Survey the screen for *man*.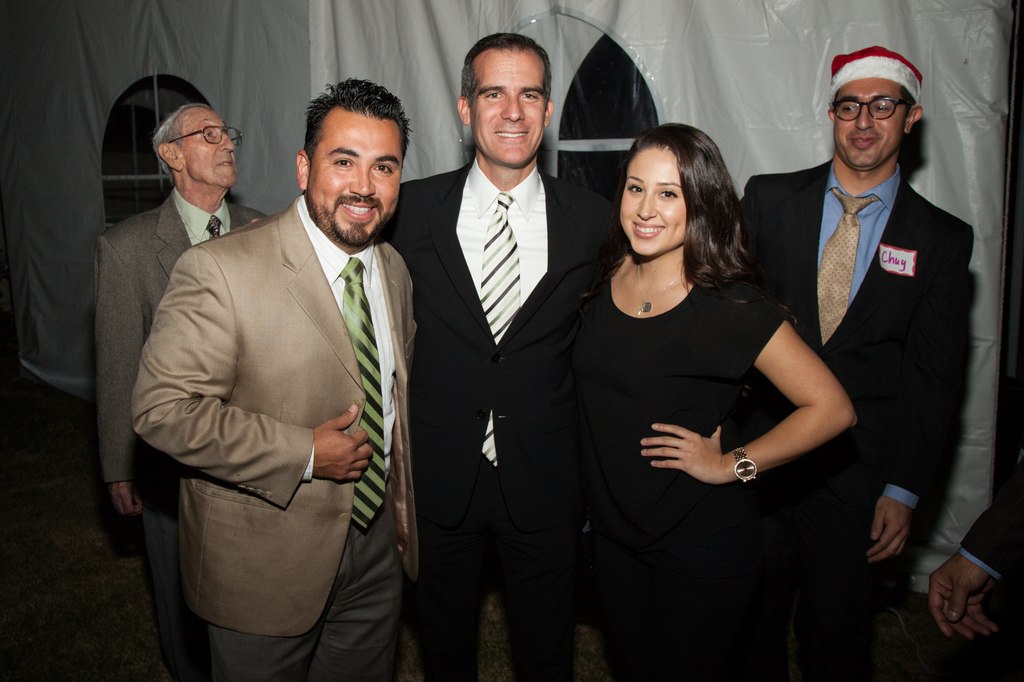
Survey found: {"x1": 384, "y1": 25, "x2": 623, "y2": 681}.
